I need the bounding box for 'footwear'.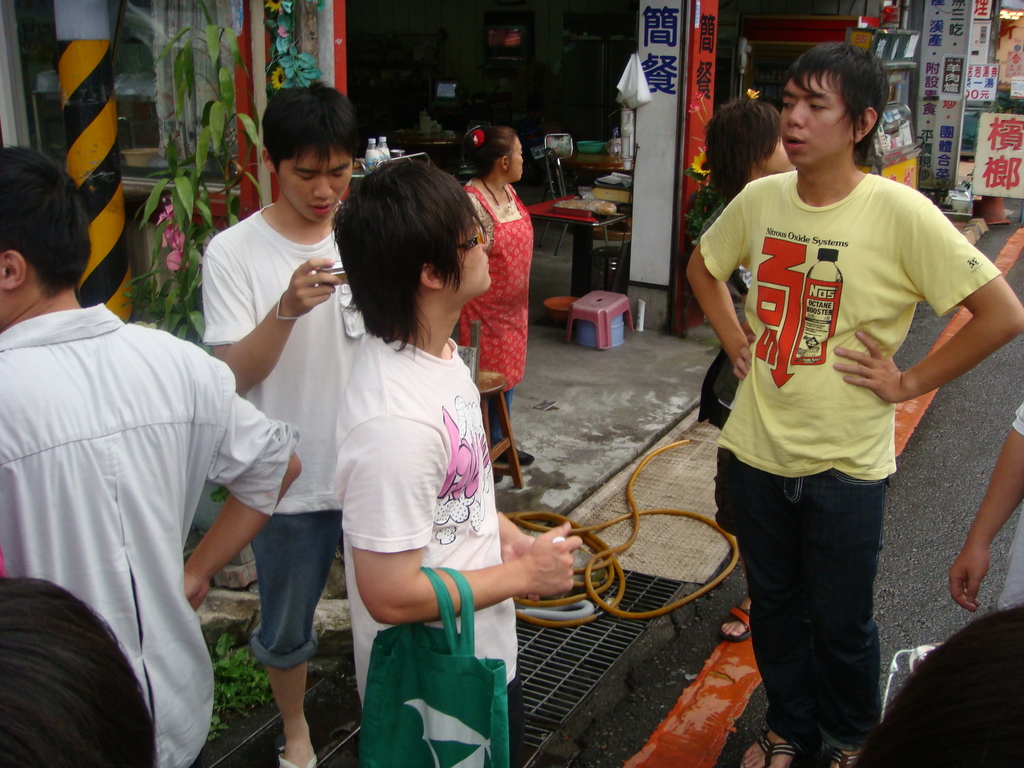
Here it is: BBox(278, 746, 319, 767).
